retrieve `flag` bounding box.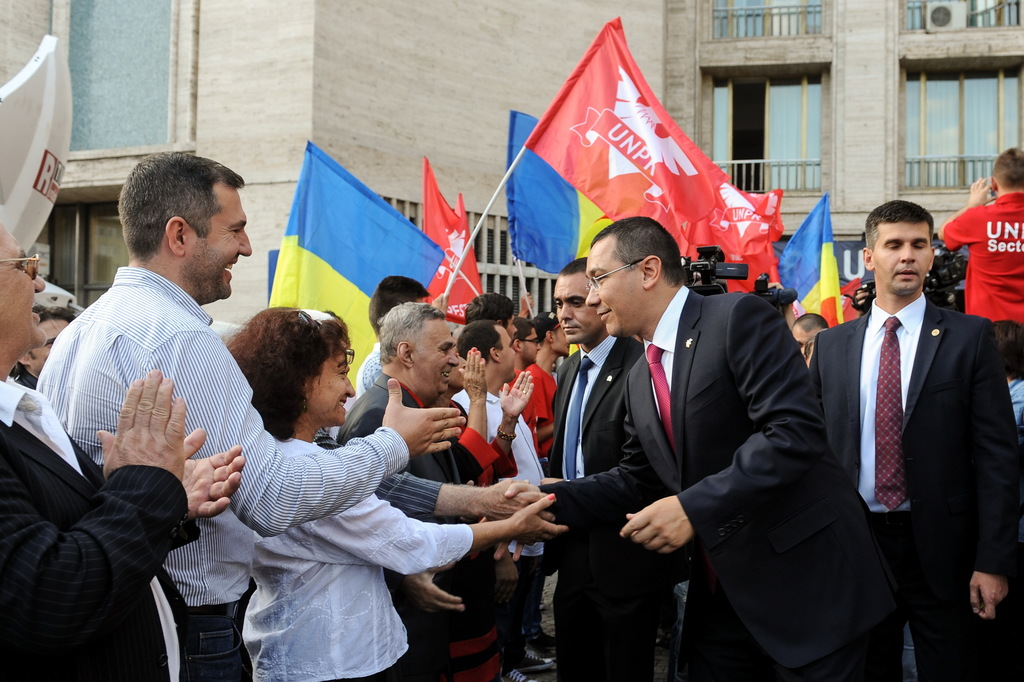
Bounding box: x1=426 y1=152 x2=493 y2=345.
